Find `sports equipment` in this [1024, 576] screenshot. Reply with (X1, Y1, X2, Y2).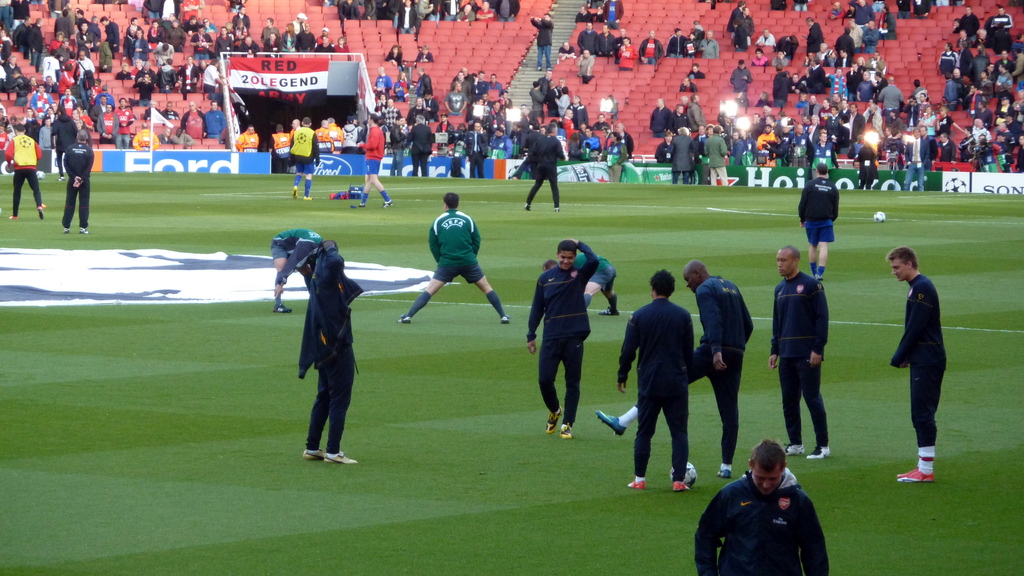
(628, 474, 647, 493).
